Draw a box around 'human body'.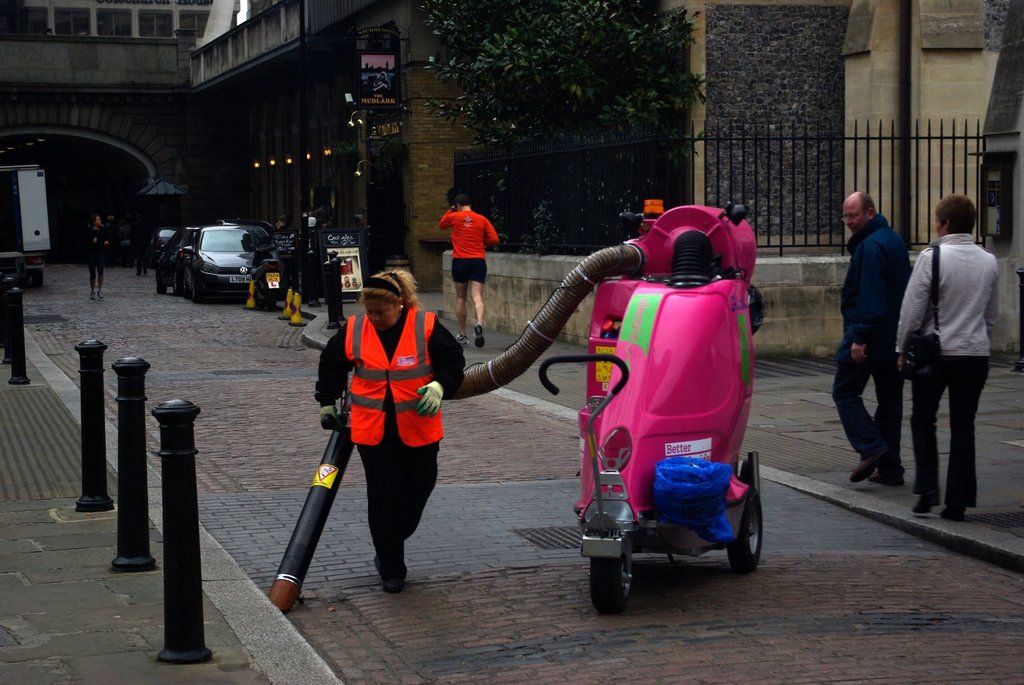
305, 269, 463, 587.
